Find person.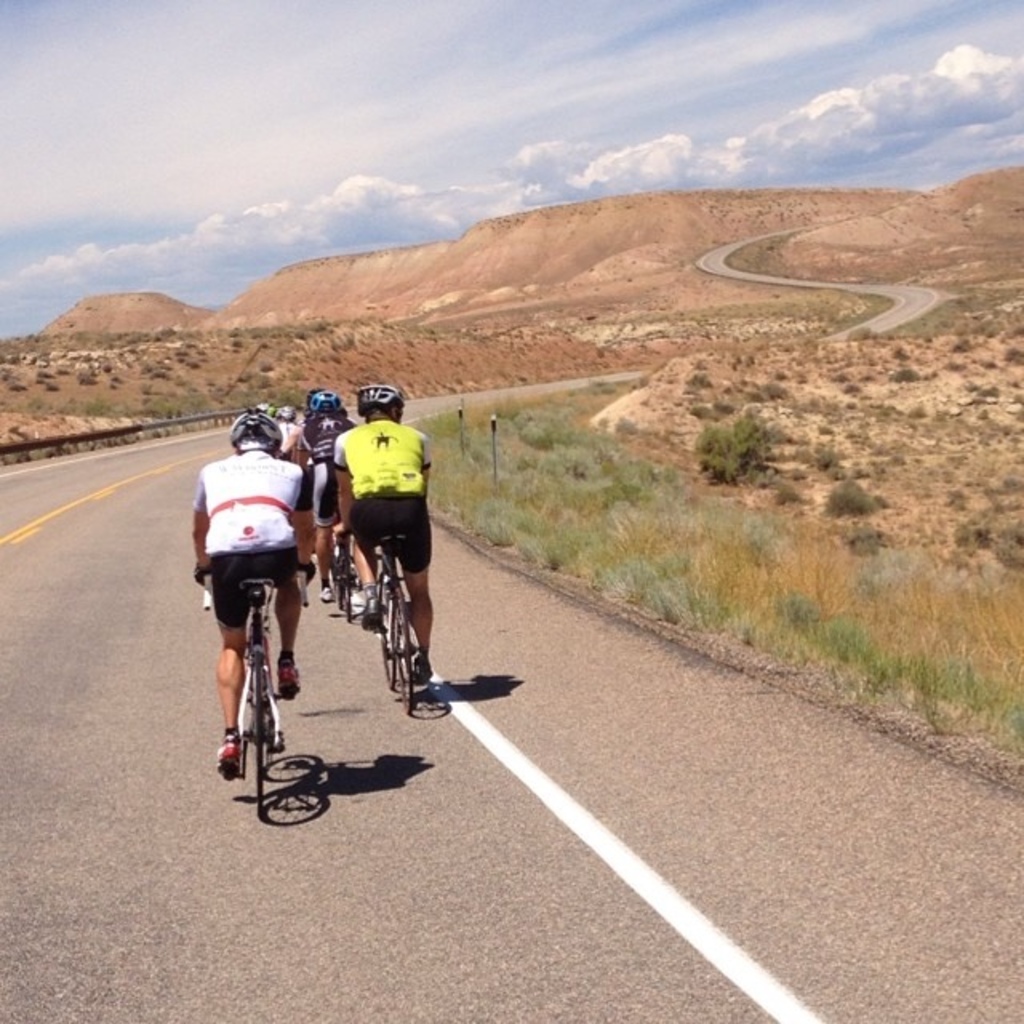
291:387:360:600.
